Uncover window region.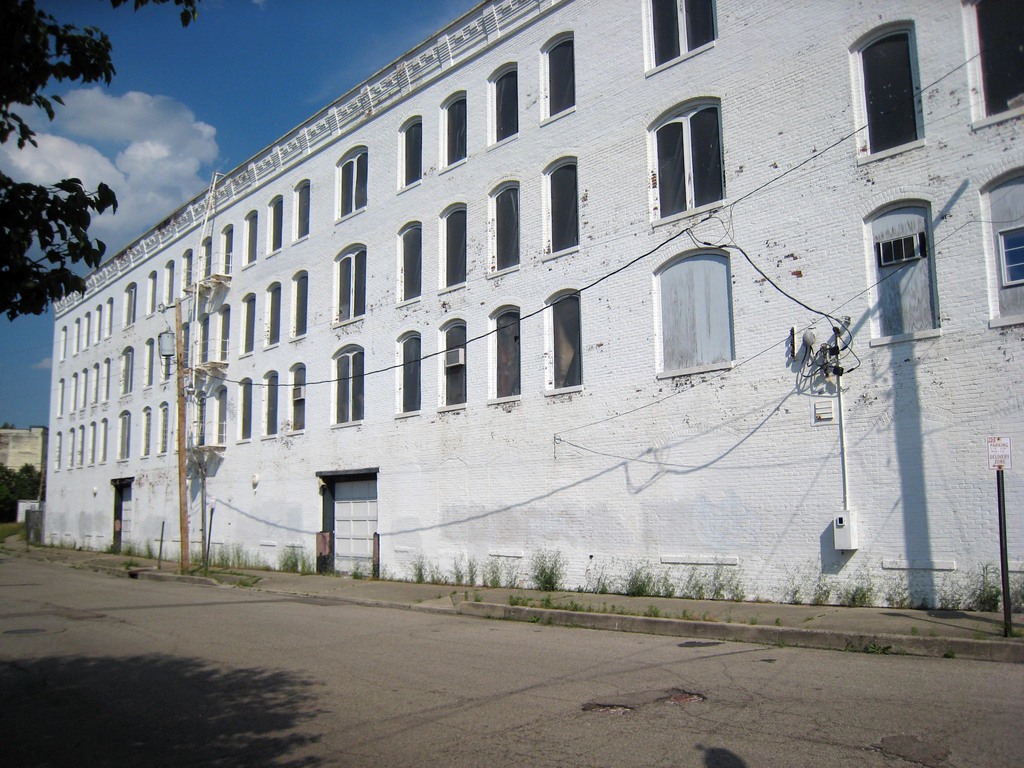
Uncovered: box=[164, 264, 173, 312].
